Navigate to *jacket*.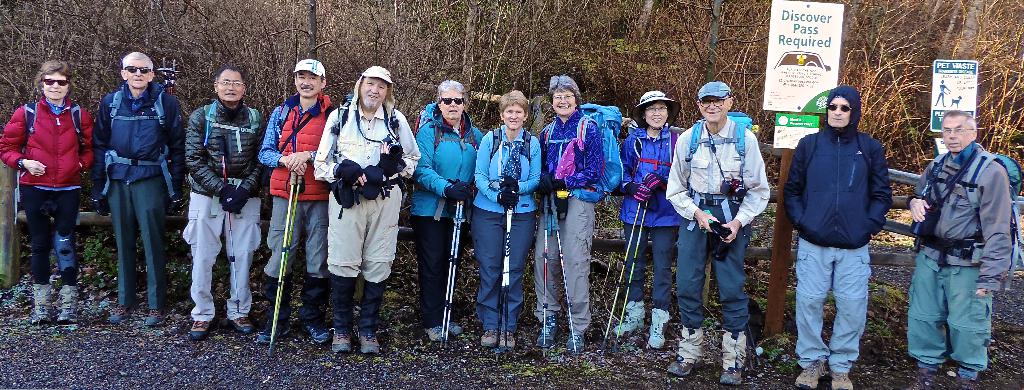
Navigation target: box=[414, 101, 486, 221].
